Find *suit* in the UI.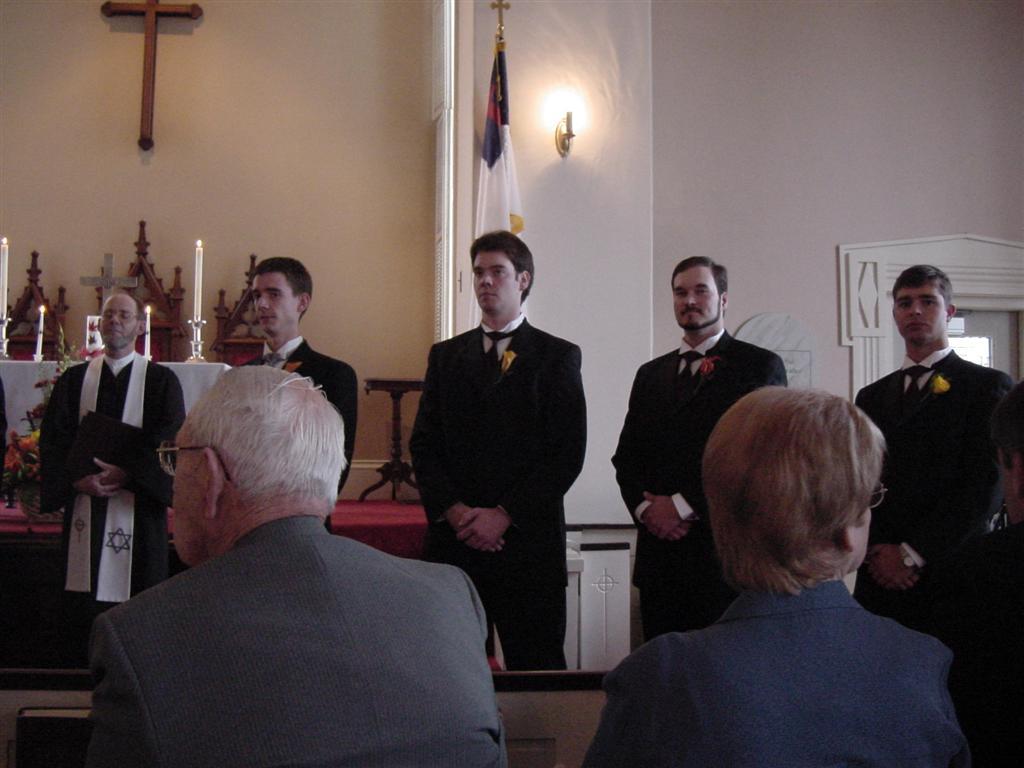
UI element at 405, 311, 590, 669.
